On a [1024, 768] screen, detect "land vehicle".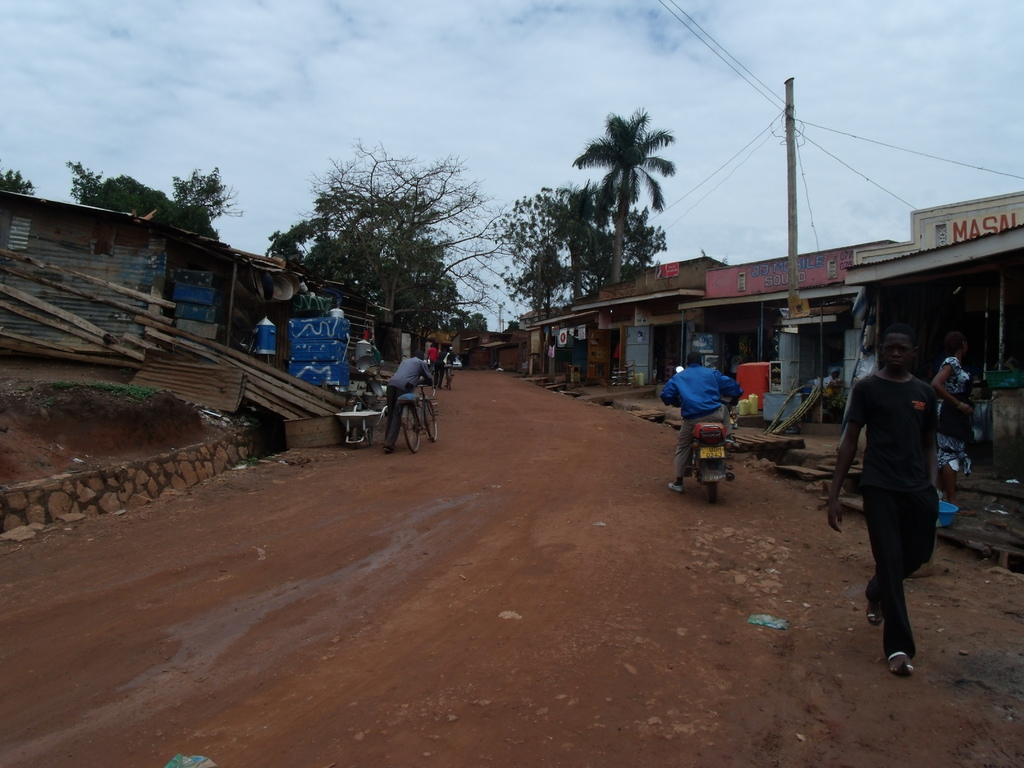
x1=442 y1=351 x2=463 y2=371.
